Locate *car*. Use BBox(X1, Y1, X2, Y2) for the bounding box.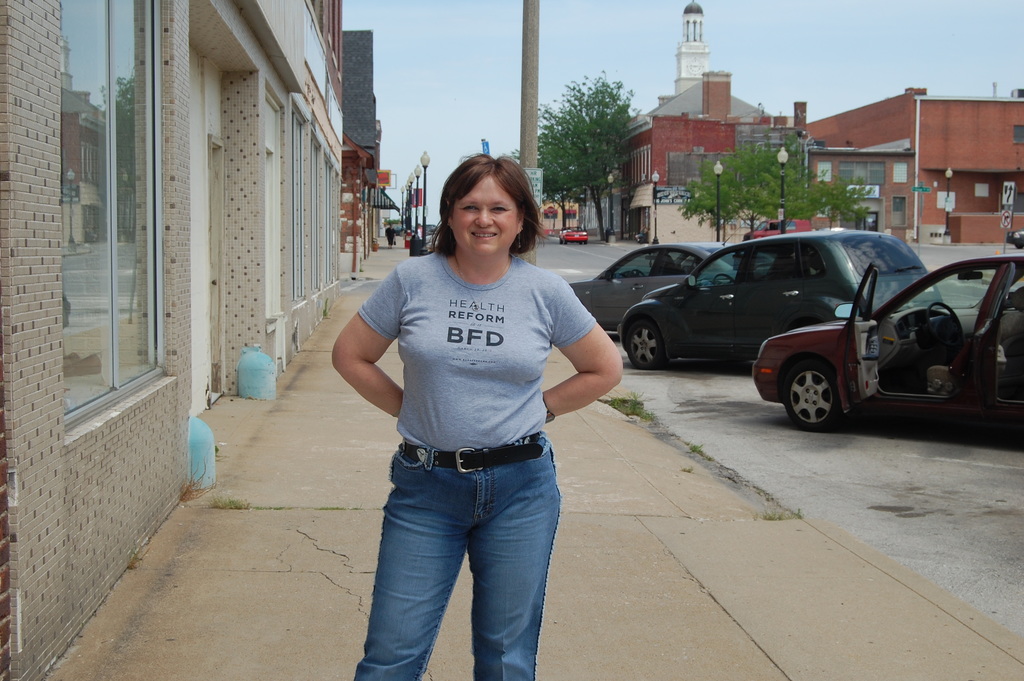
BBox(1007, 229, 1023, 245).
